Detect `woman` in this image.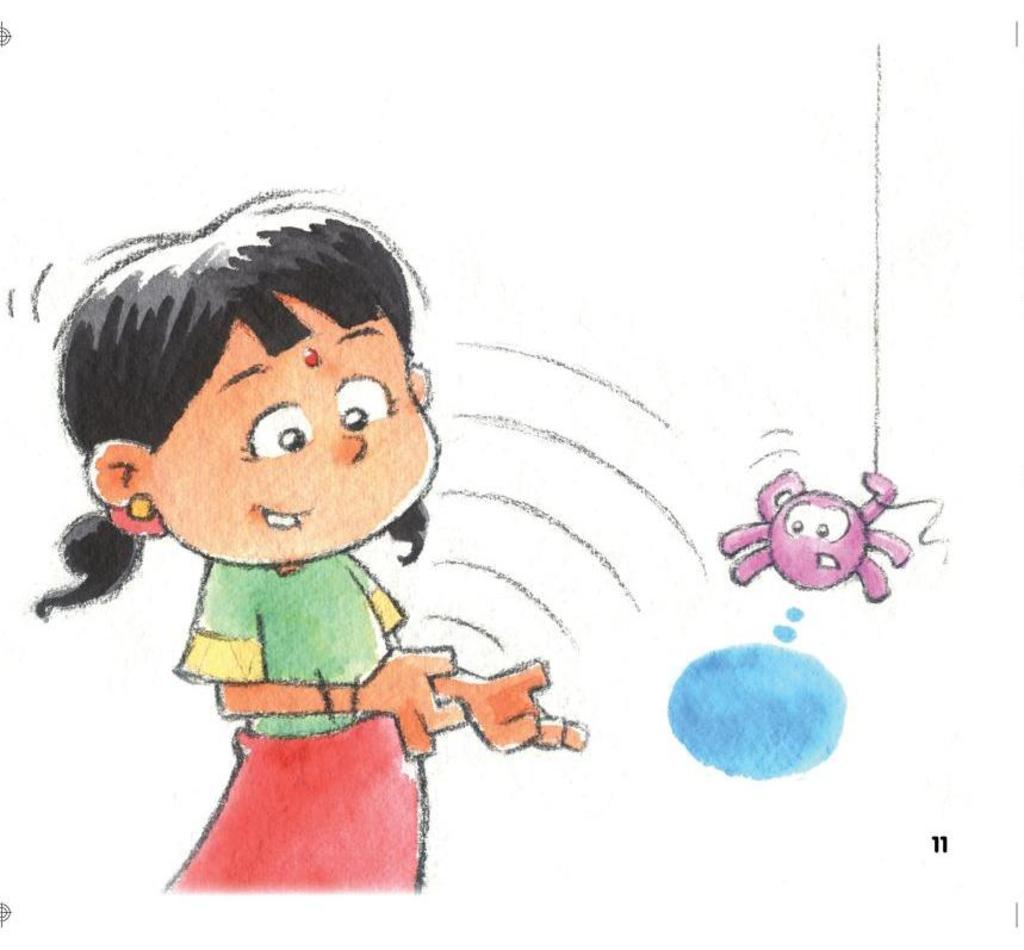
Detection: bbox=[21, 186, 519, 850].
